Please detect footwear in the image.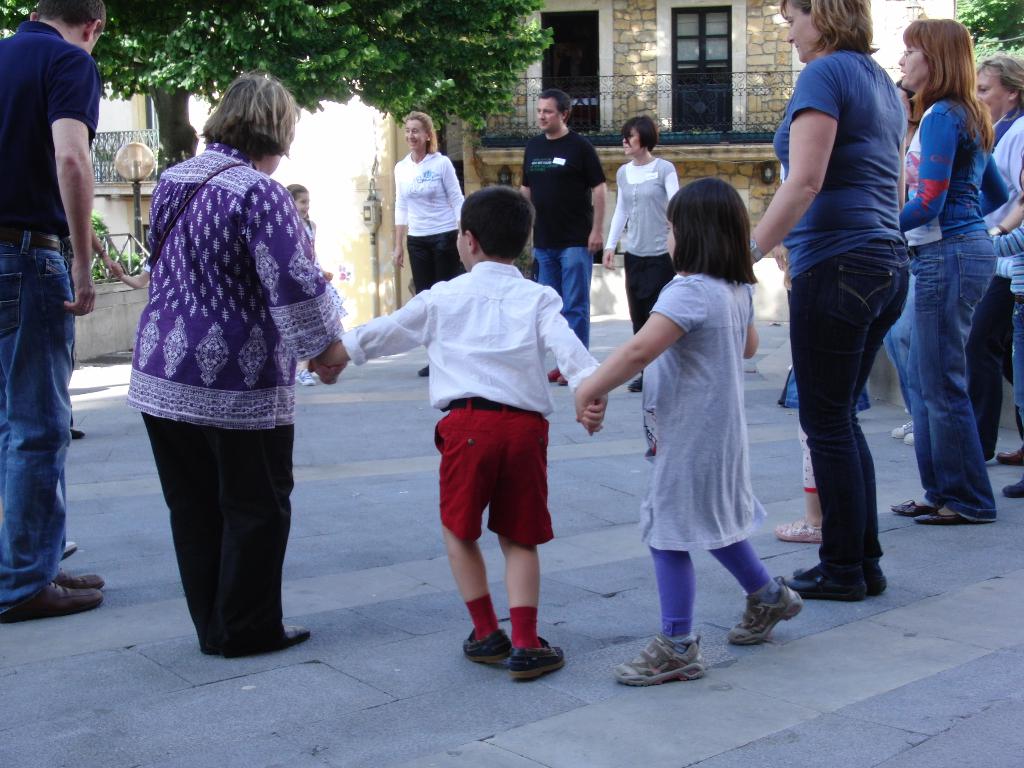
(916,501,965,525).
